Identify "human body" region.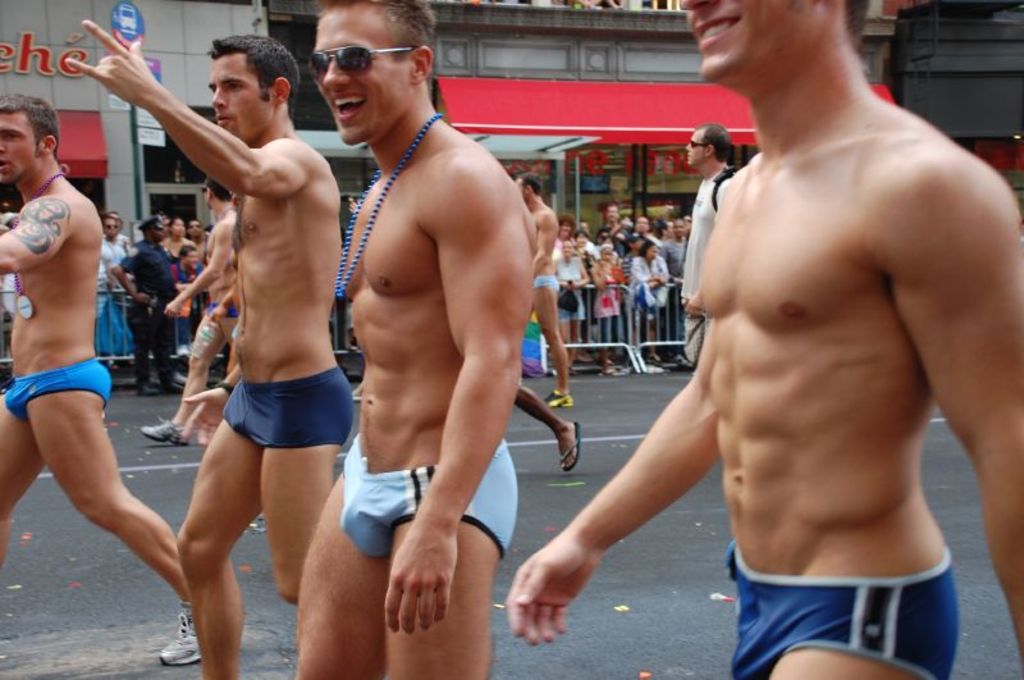
Region: {"x1": 287, "y1": 0, "x2": 540, "y2": 679}.
